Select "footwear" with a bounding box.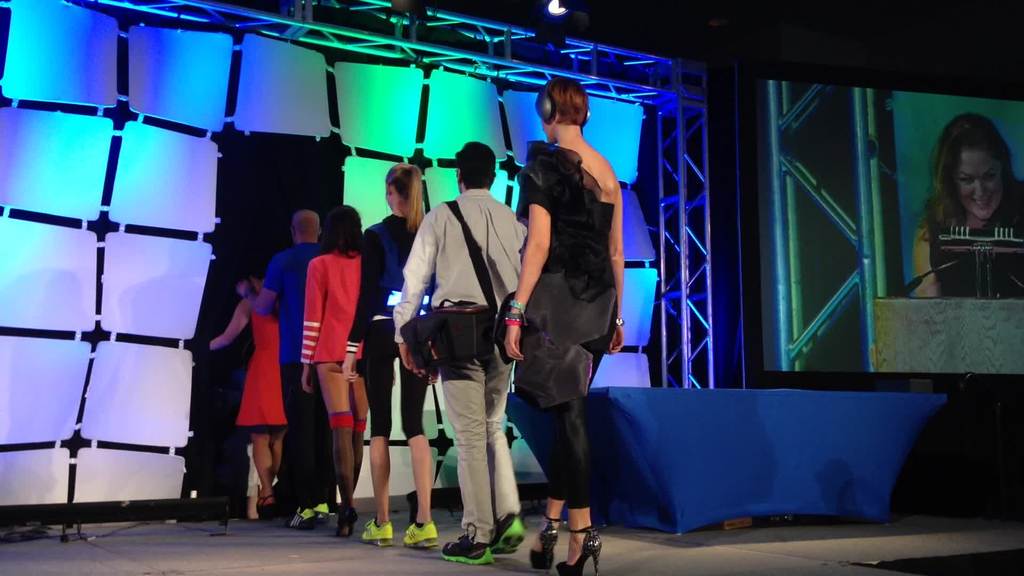
x1=359, y1=520, x2=392, y2=545.
